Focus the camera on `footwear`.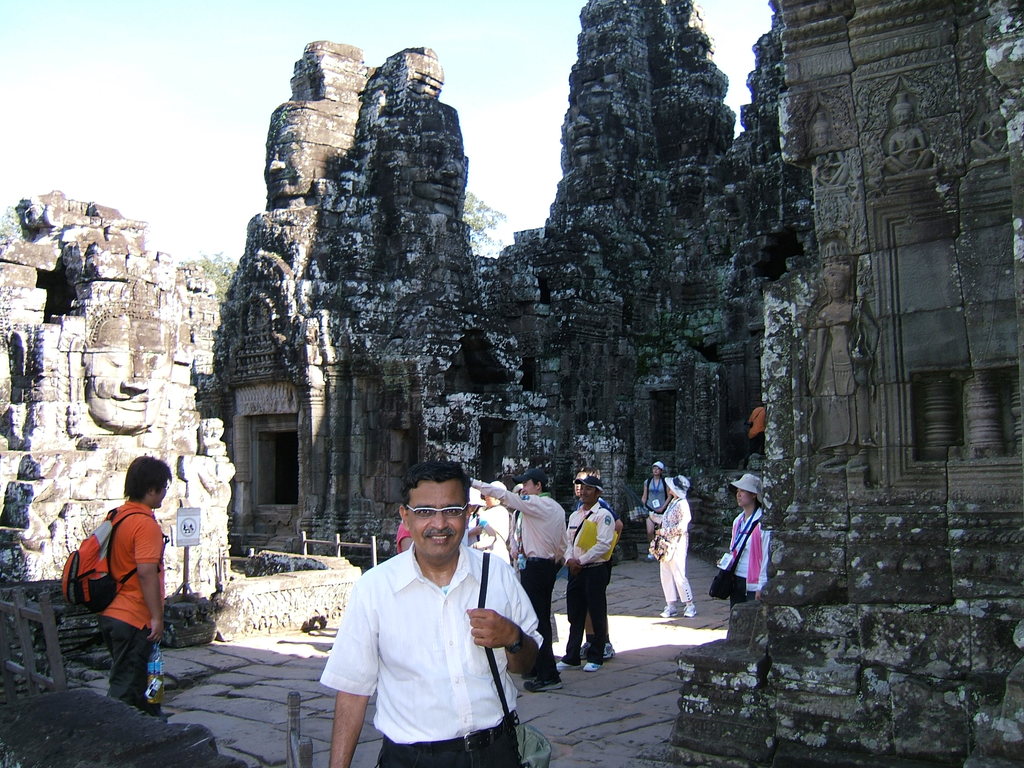
Focus region: (x1=553, y1=659, x2=578, y2=669).
